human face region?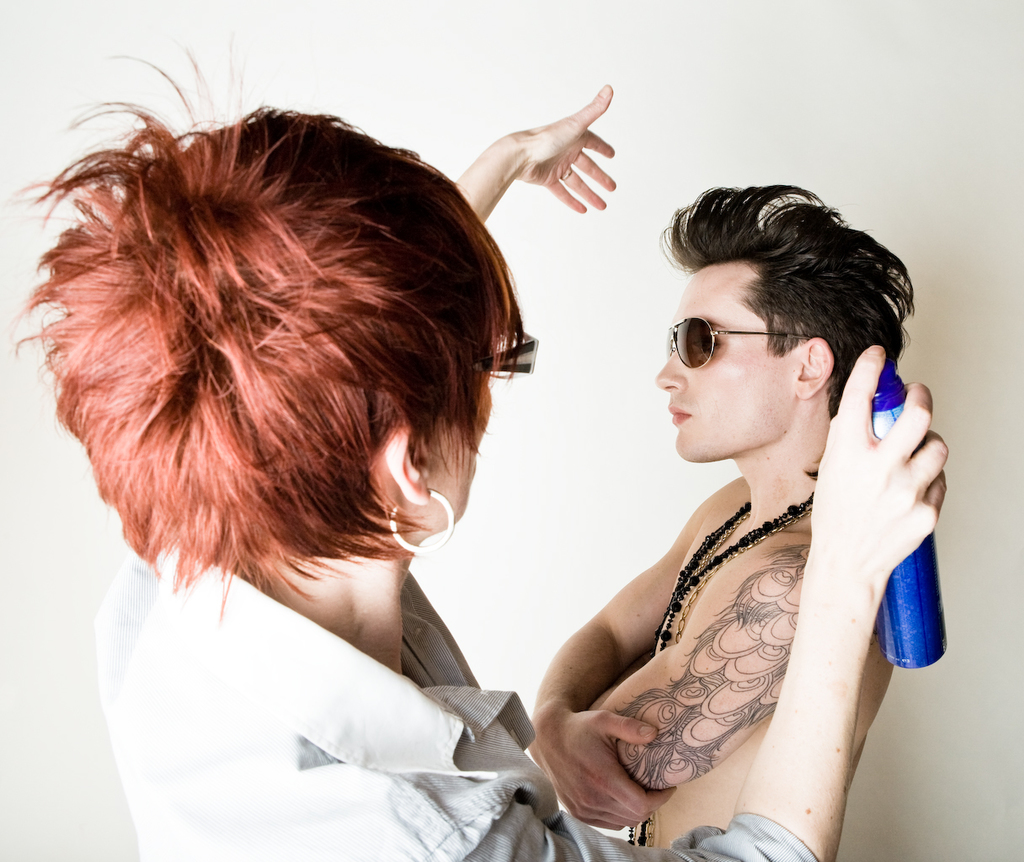
pyautogui.locateOnScreen(658, 269, 806, 460)
